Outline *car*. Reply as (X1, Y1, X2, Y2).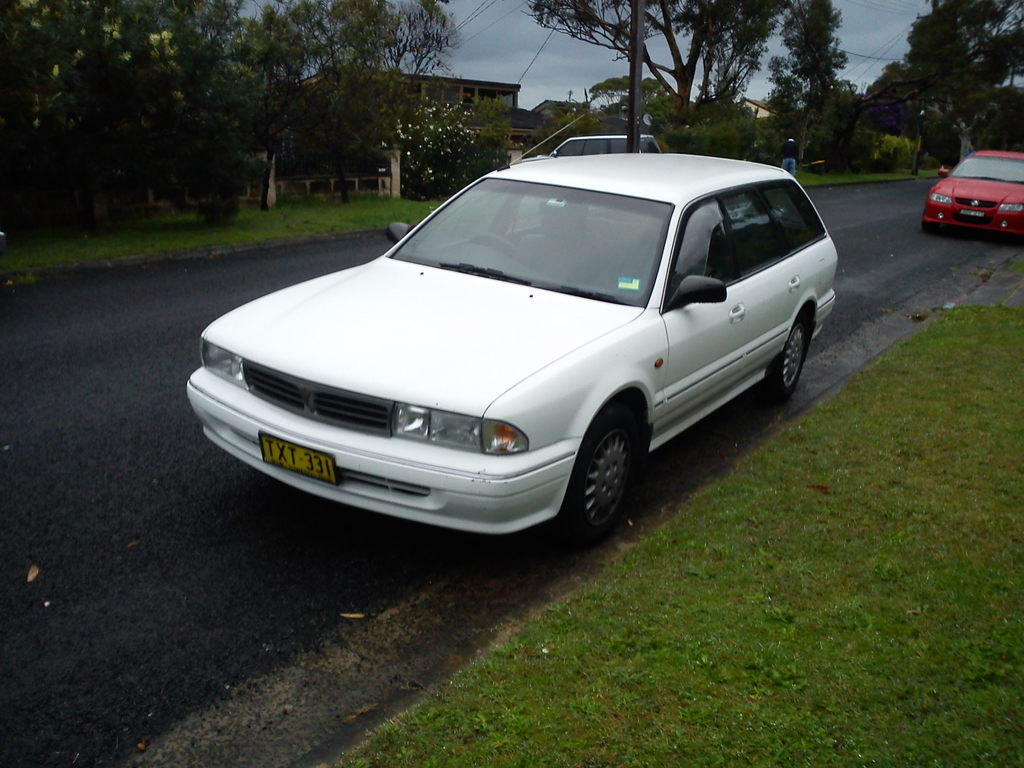
(529, 132, 657, 160).
